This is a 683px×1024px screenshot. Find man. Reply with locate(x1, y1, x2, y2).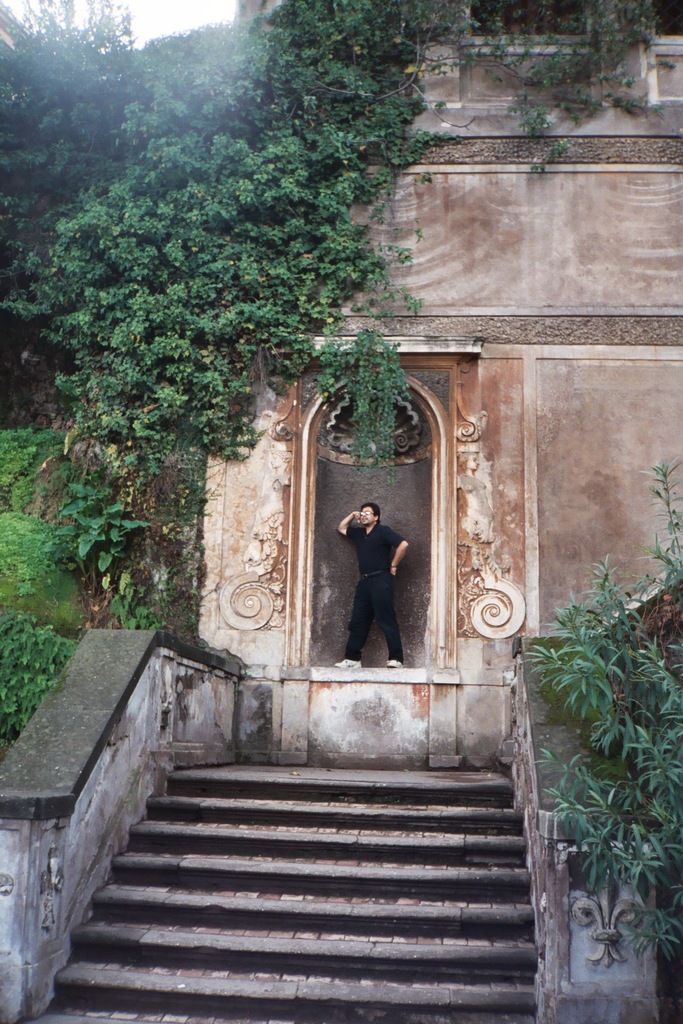
locate(332, 497, 409, 668).
